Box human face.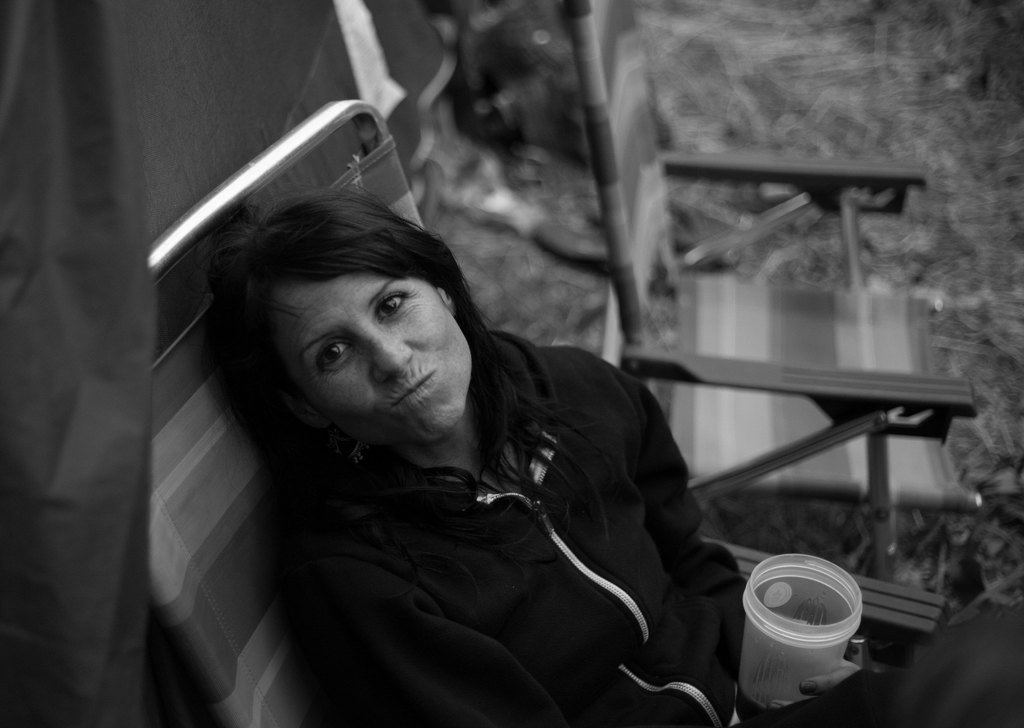
BBox(287, 274, 472, 445).
